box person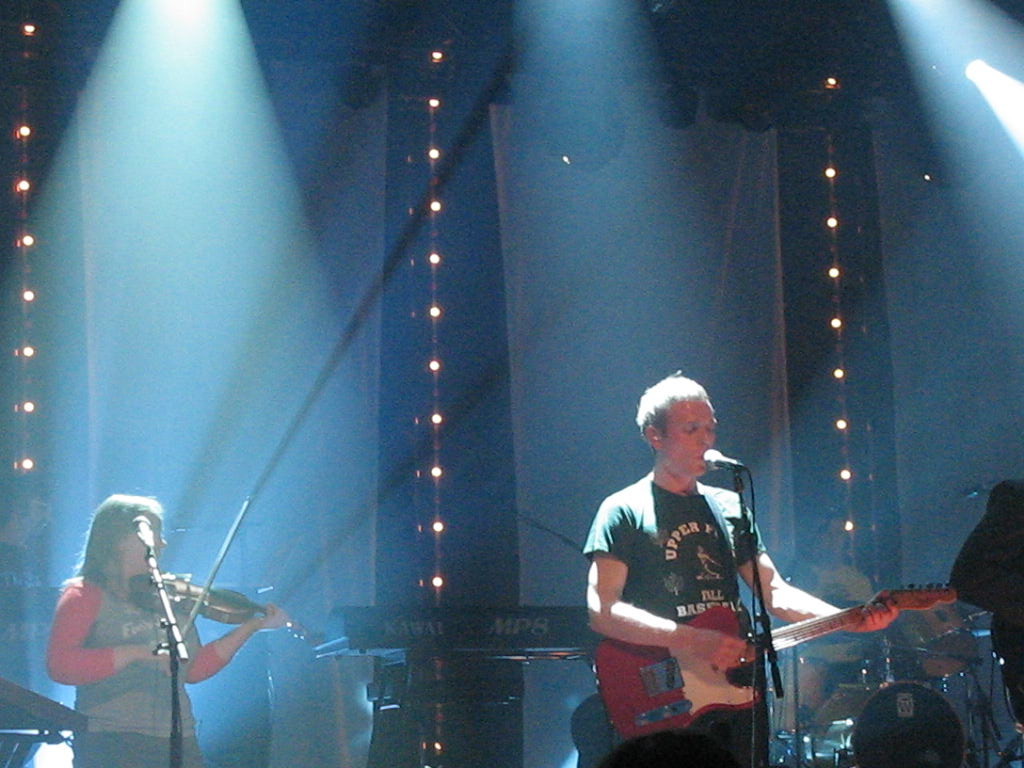
<bbox>607, 352, 809, 759</bbox>
